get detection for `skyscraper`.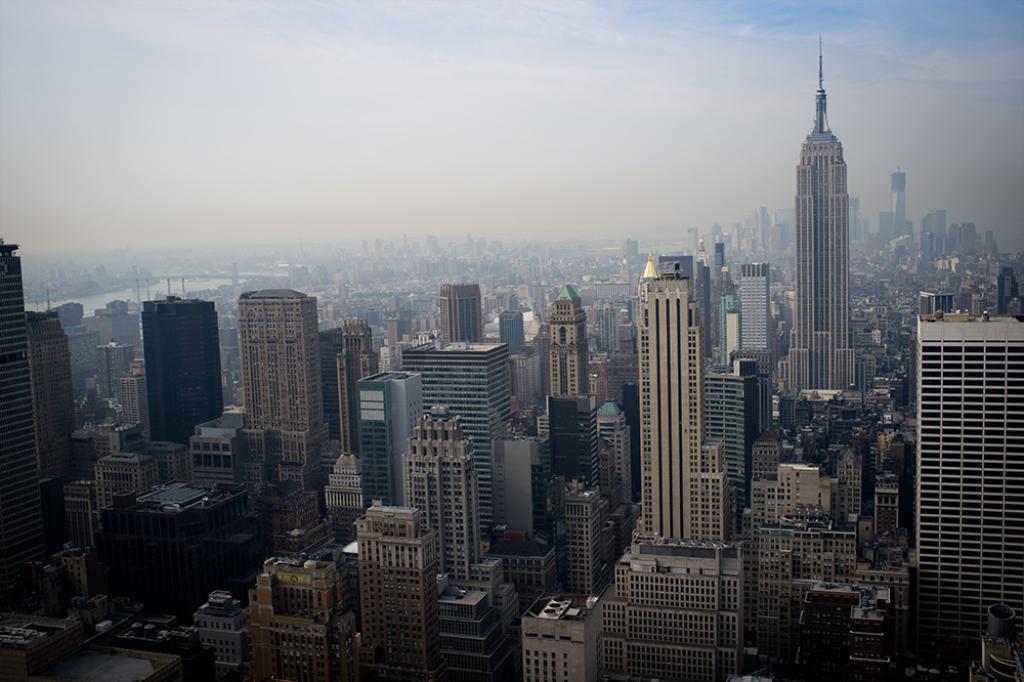
Detection: region(878, 208, 897, 238).
